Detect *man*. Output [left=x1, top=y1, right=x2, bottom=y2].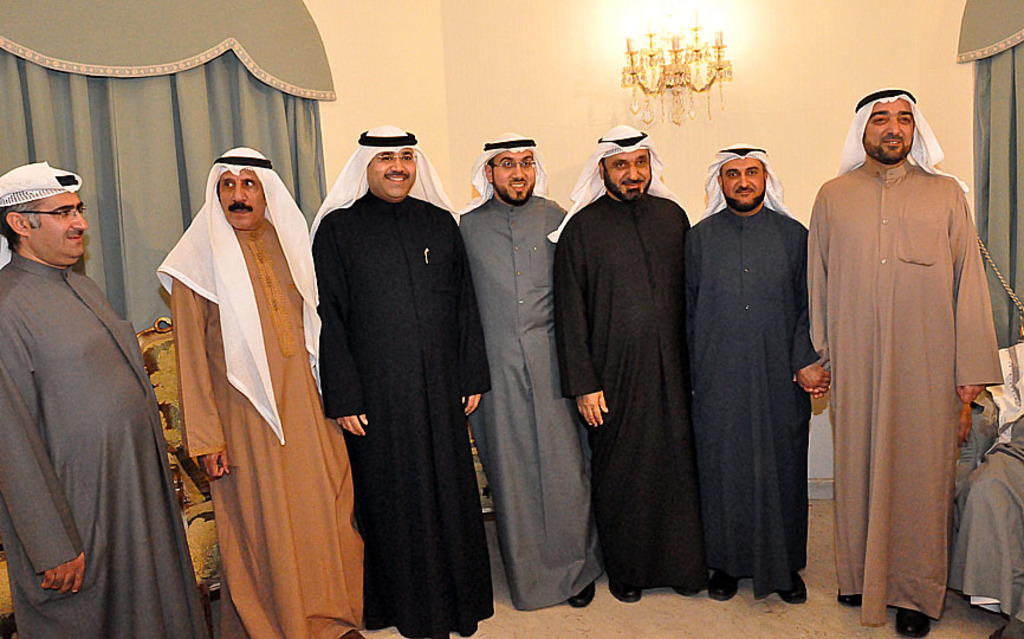
[left=545, top=118, right=717, bottom=606].
